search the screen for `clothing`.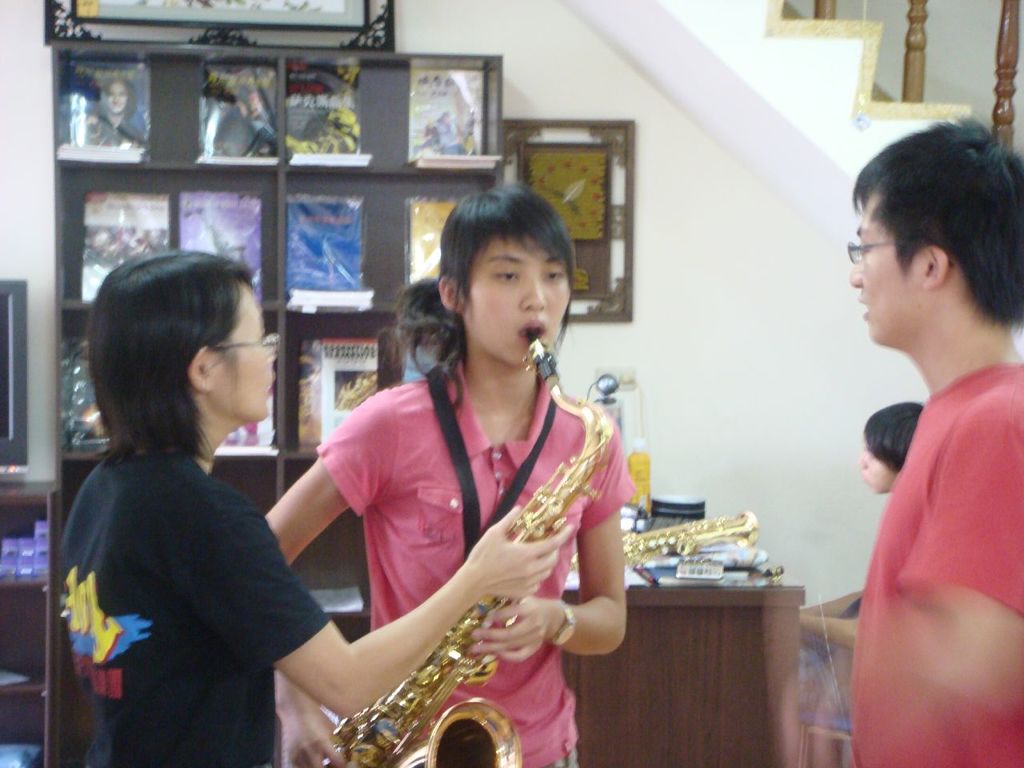
Found at bbox(79, 111, 141, 143).
